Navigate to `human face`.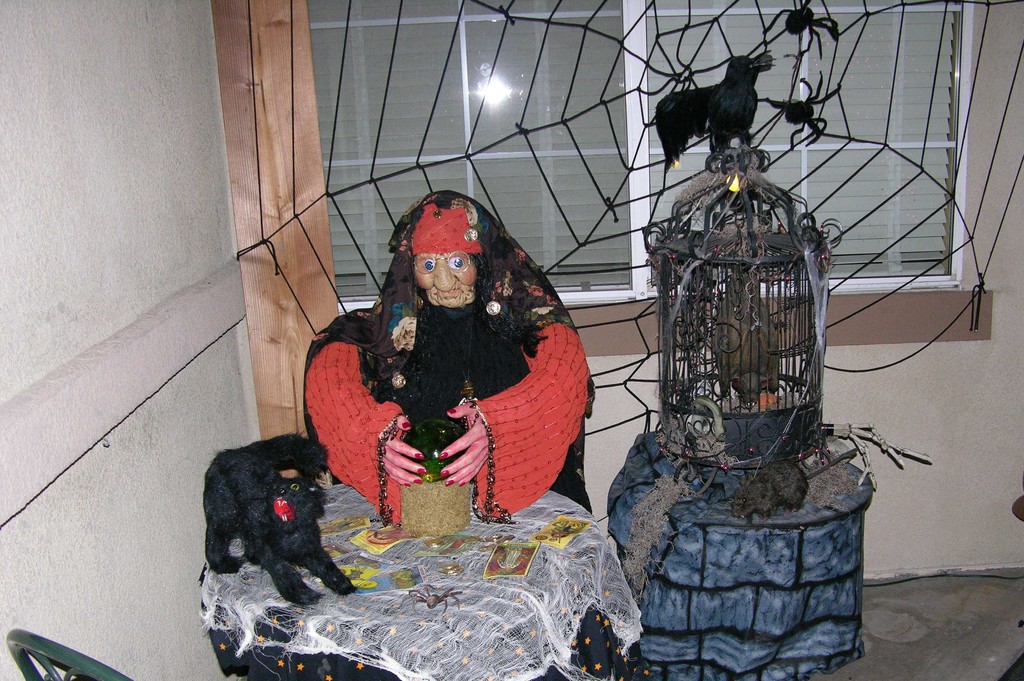
Navigation target: (left=418, top=257, right=474, bottom=308).
